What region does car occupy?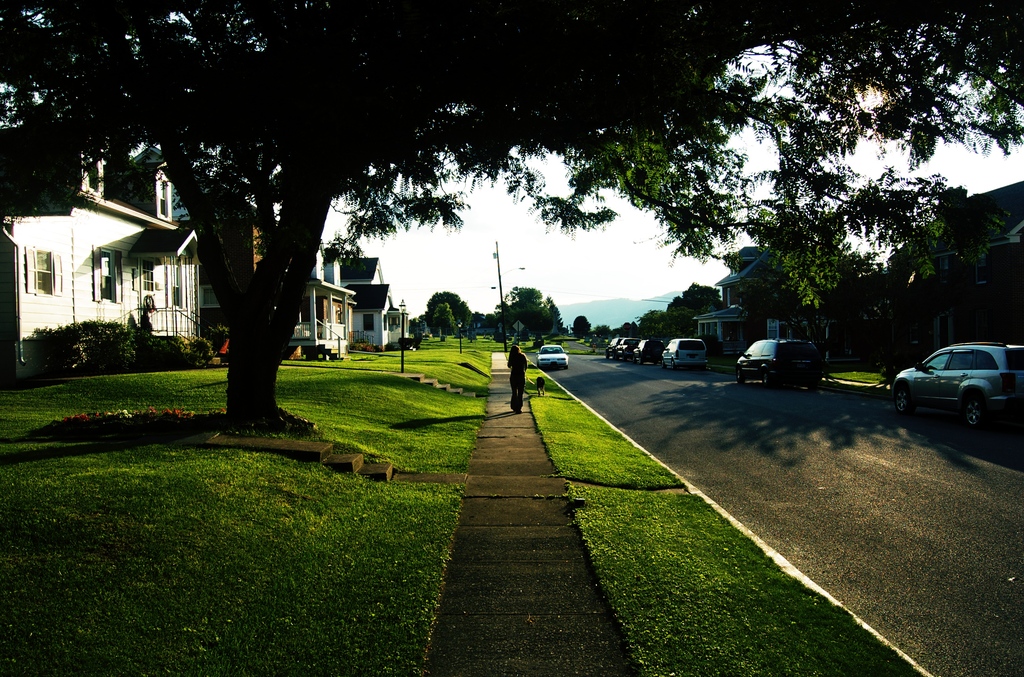
box(735, 336, 821, 387).
